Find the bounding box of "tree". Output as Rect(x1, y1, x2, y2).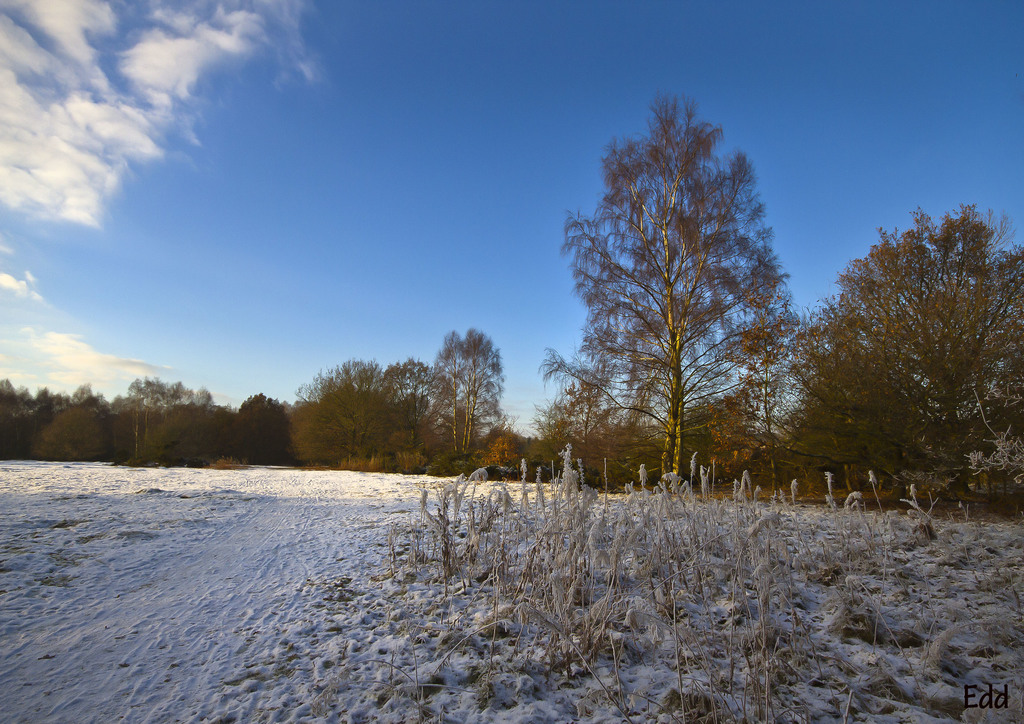
Rect(136, 392, 252, 471).
